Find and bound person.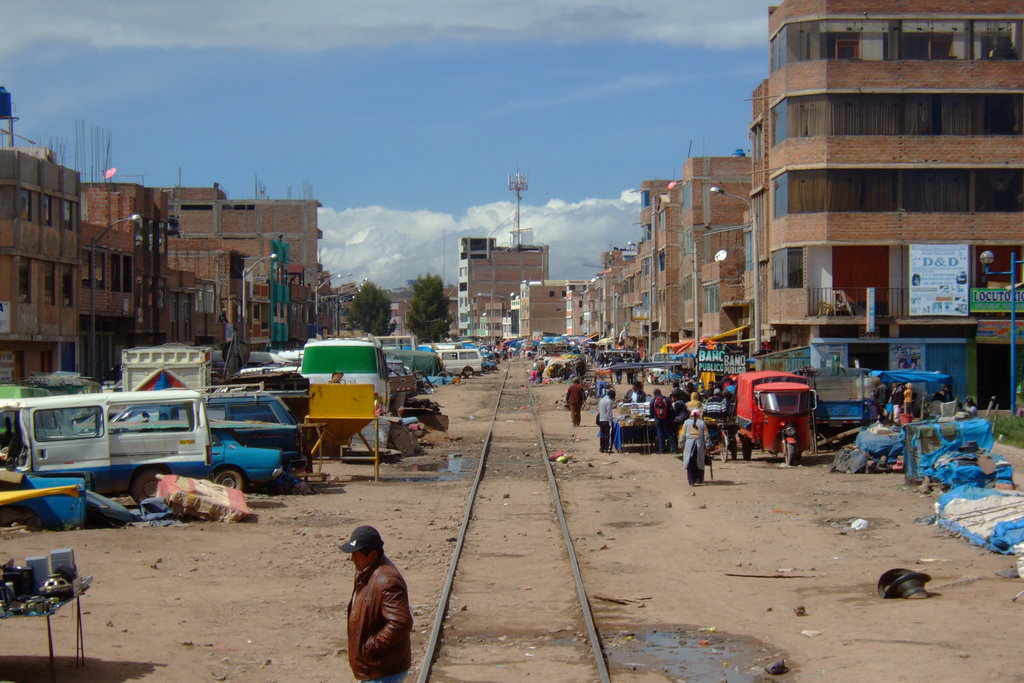
Bound: [x1=962, y1=397, x2=979, y2=417].
